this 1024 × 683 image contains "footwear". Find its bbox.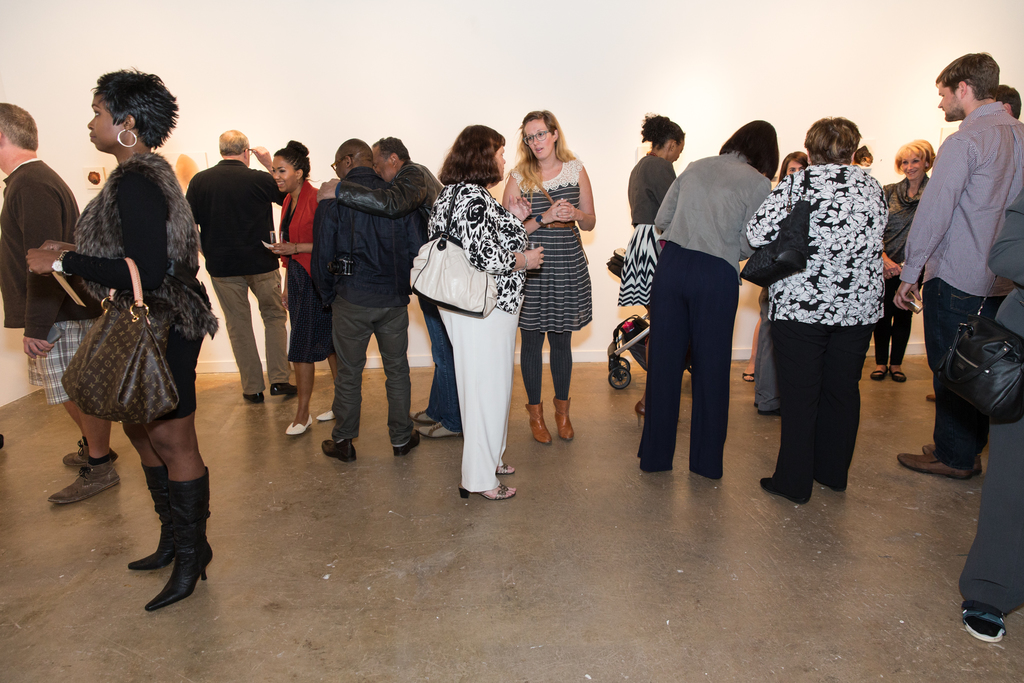
box=[63, 440, 123, 467].
